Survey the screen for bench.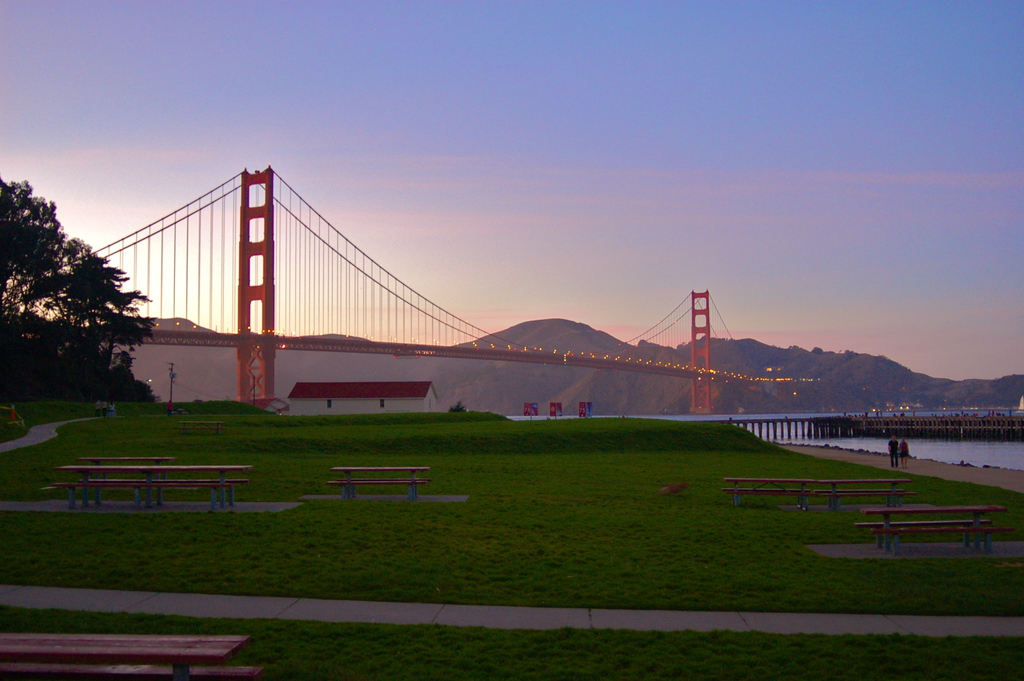
Survey found: {"x1": 851, "y1": 502, "x2": 1013, "y2": 555}.
